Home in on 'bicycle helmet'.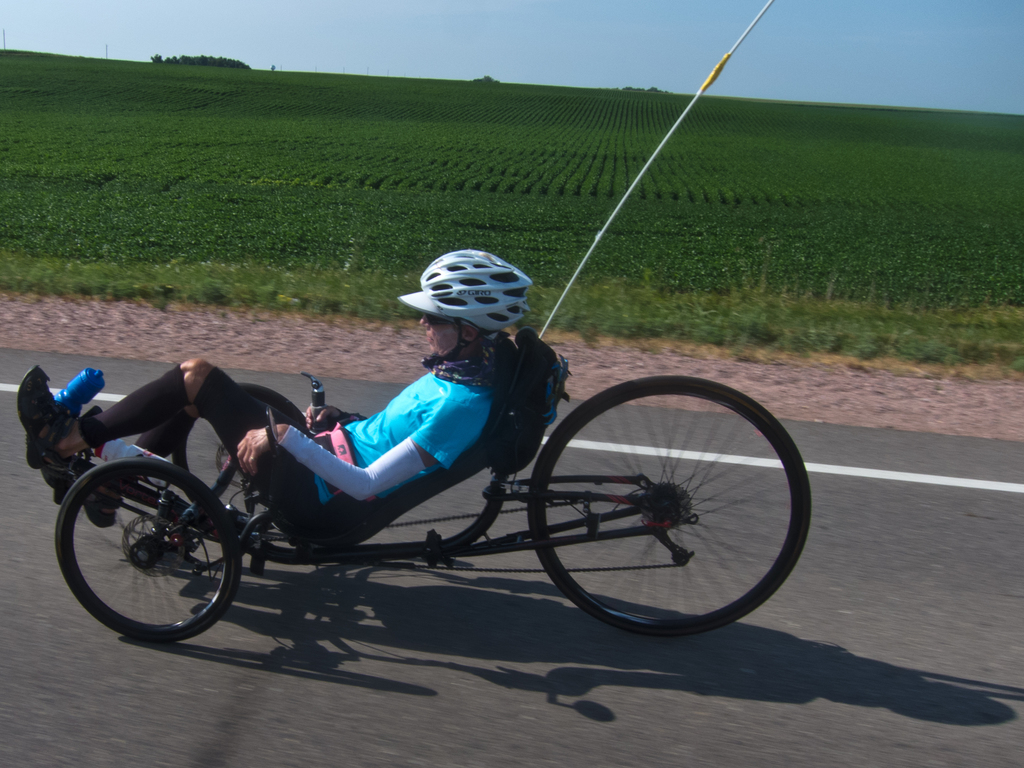
Homed in at (424,253,535,363).
